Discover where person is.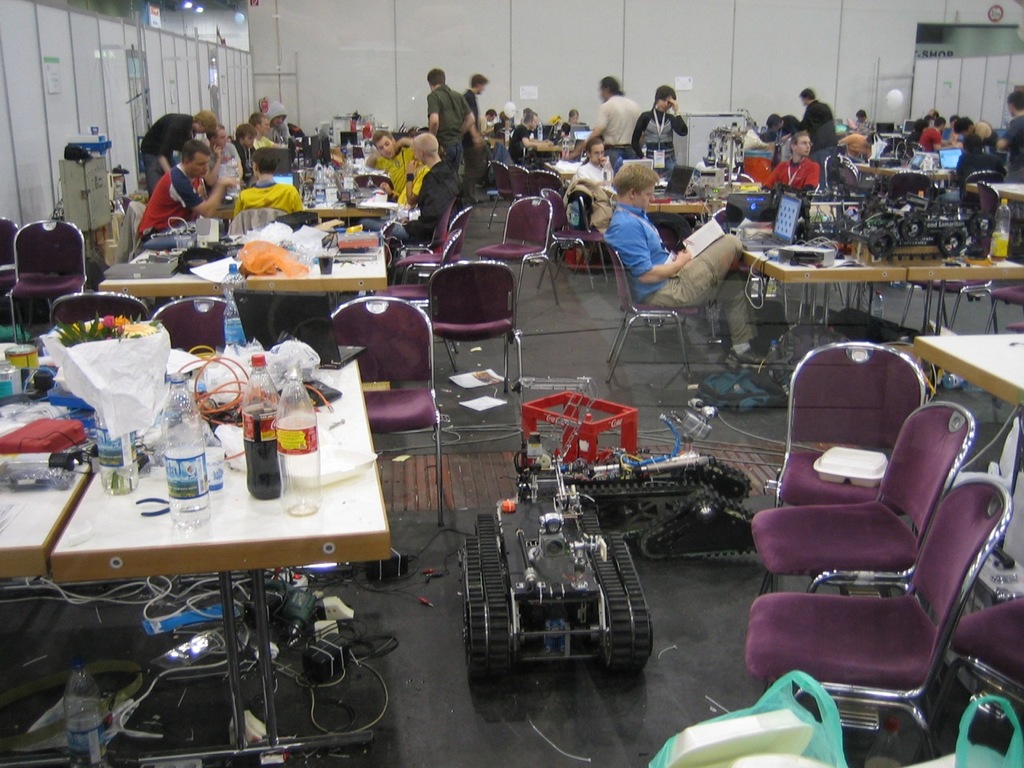
Discovered at detection(799, 90, 837, 190).
